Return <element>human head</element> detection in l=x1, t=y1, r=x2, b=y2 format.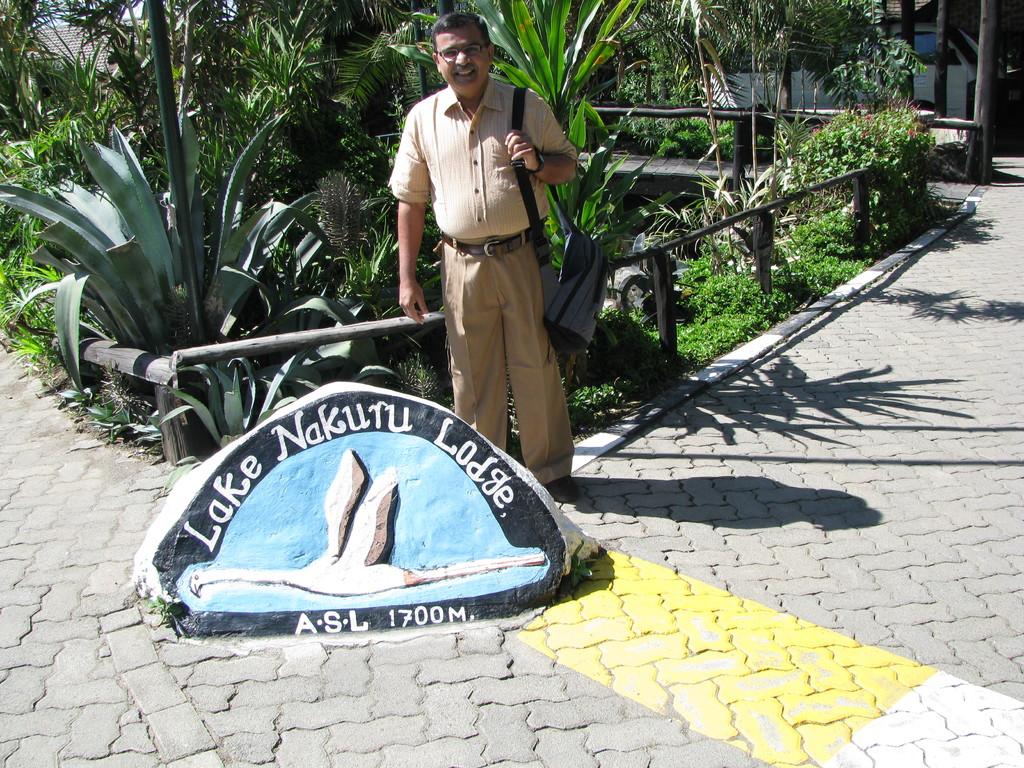
l=425, t=8, r=495, b=94.
